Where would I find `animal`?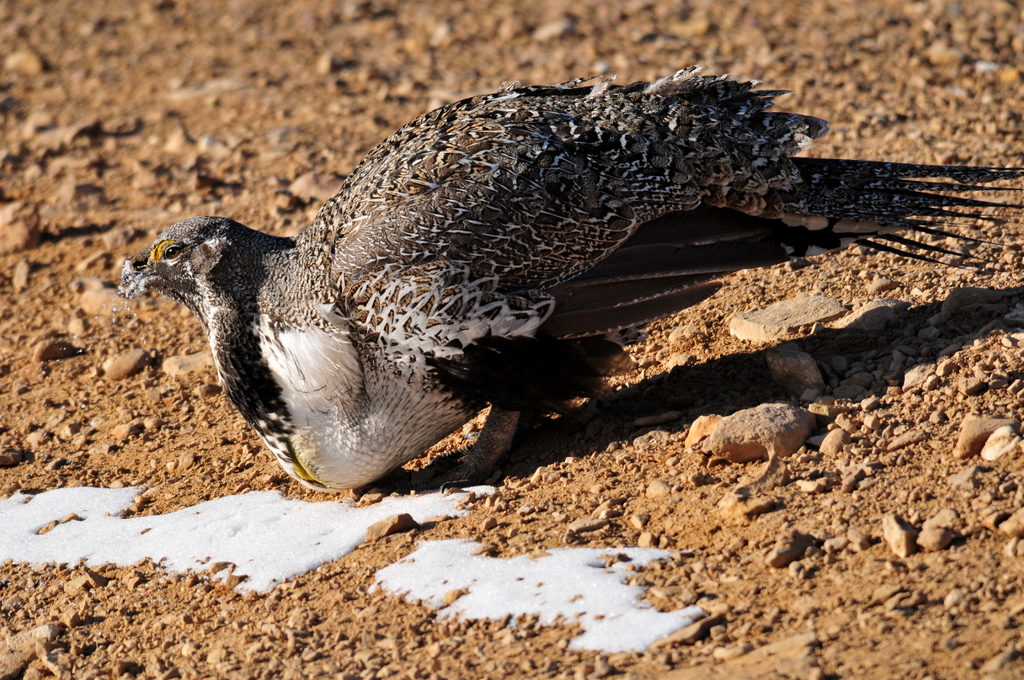
At 120 62 1023 494.
